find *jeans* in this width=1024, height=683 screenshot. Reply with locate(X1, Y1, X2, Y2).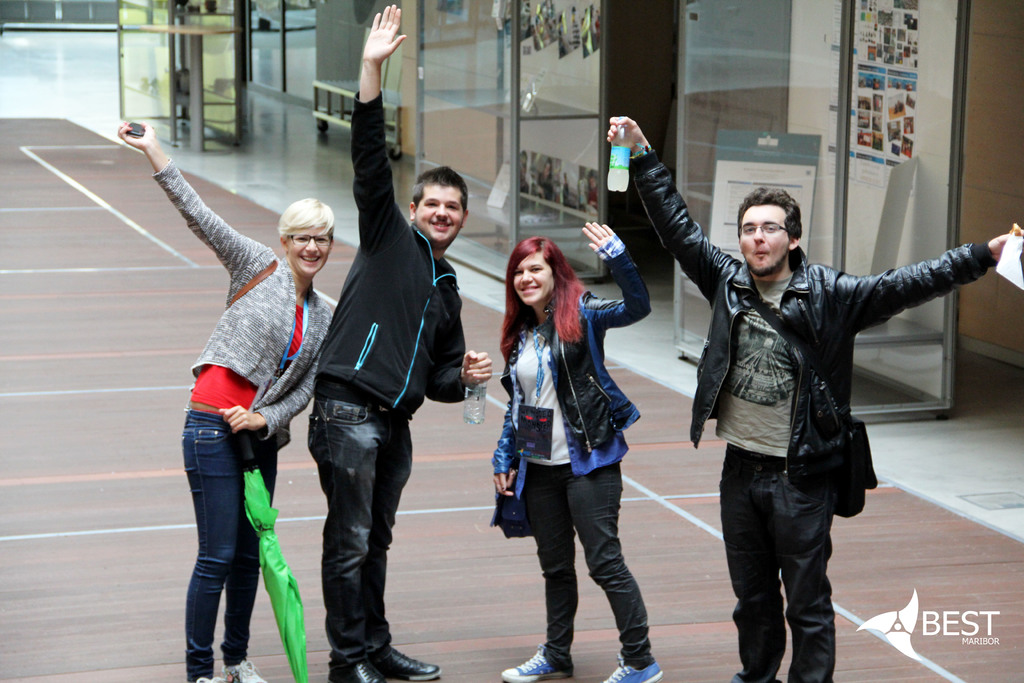
locate(317, 394, 412, 652).
